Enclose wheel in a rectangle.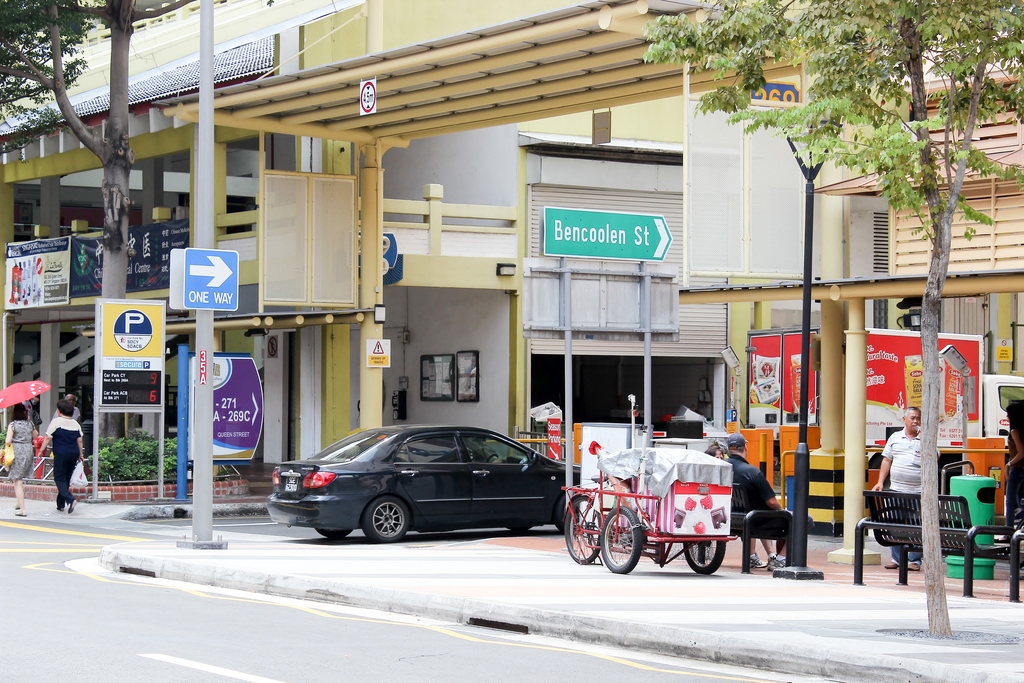
locate(566, 497, 602, 563).
